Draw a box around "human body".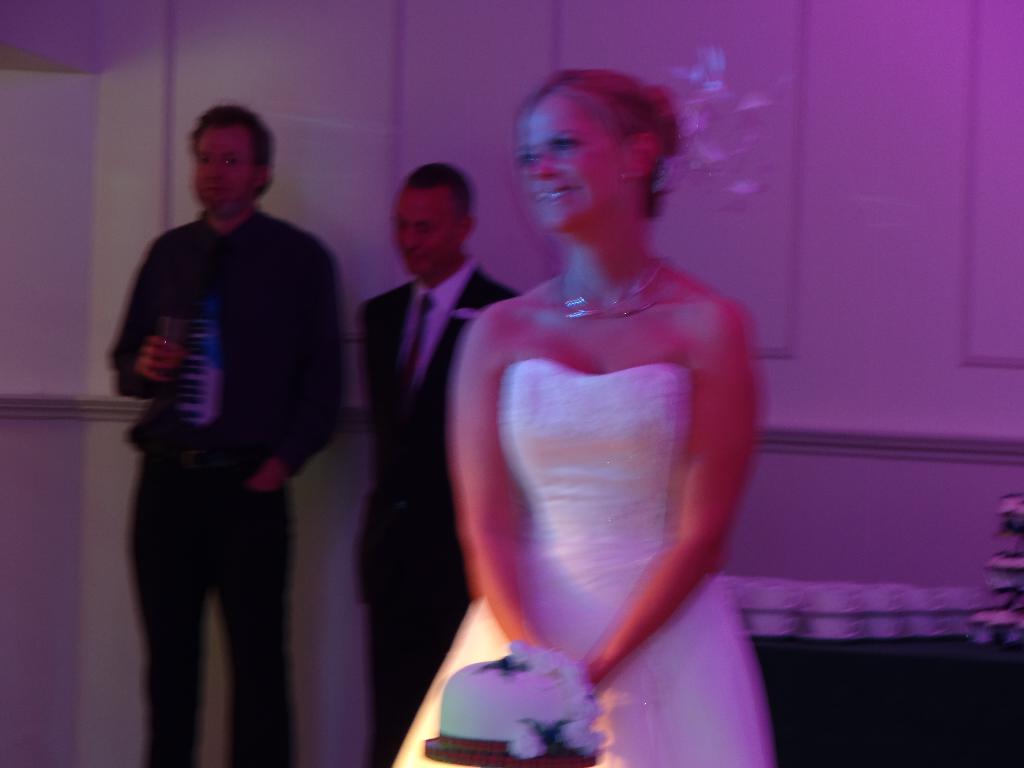
(x1=361, y1=254, x2=508, y2=763).
